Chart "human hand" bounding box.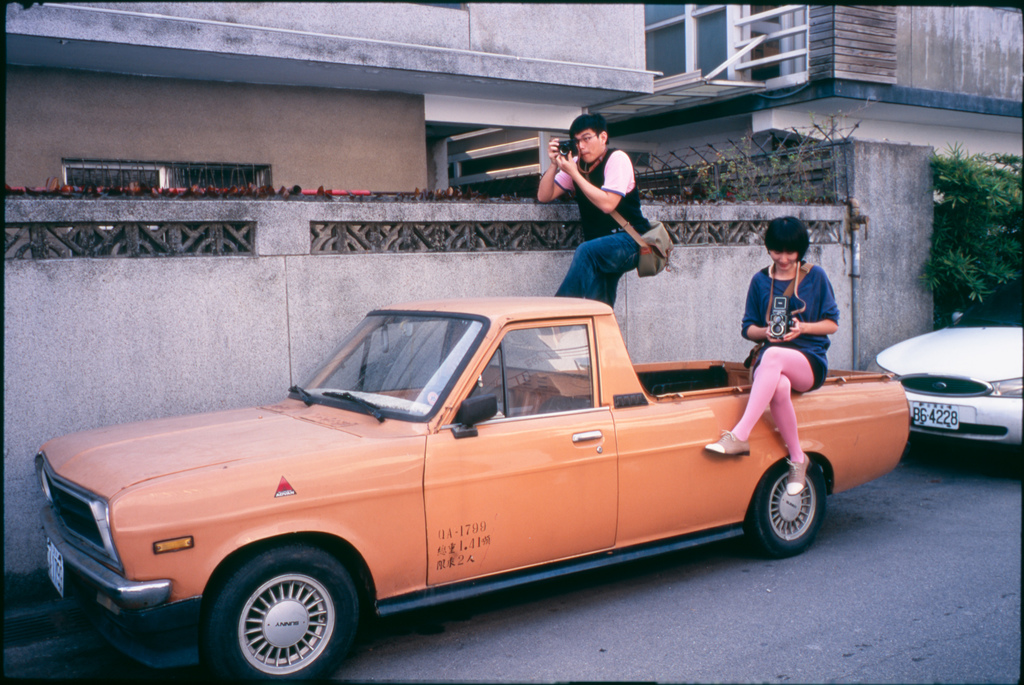
Charted: bbox=(547, 135, 561, 161).
